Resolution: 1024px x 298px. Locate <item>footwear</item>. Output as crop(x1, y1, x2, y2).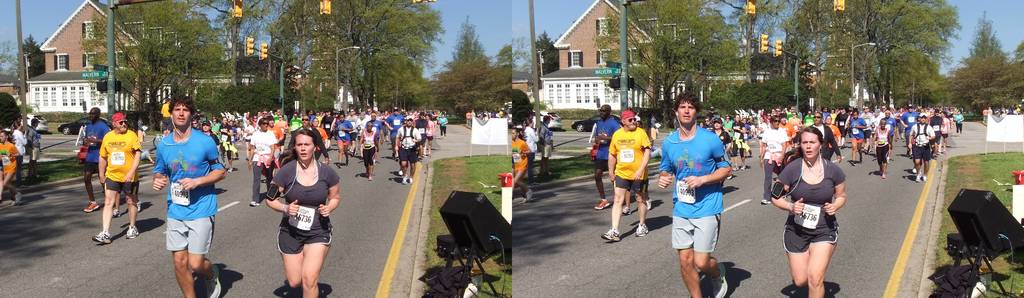
crop(911, 166, 924, 179).
